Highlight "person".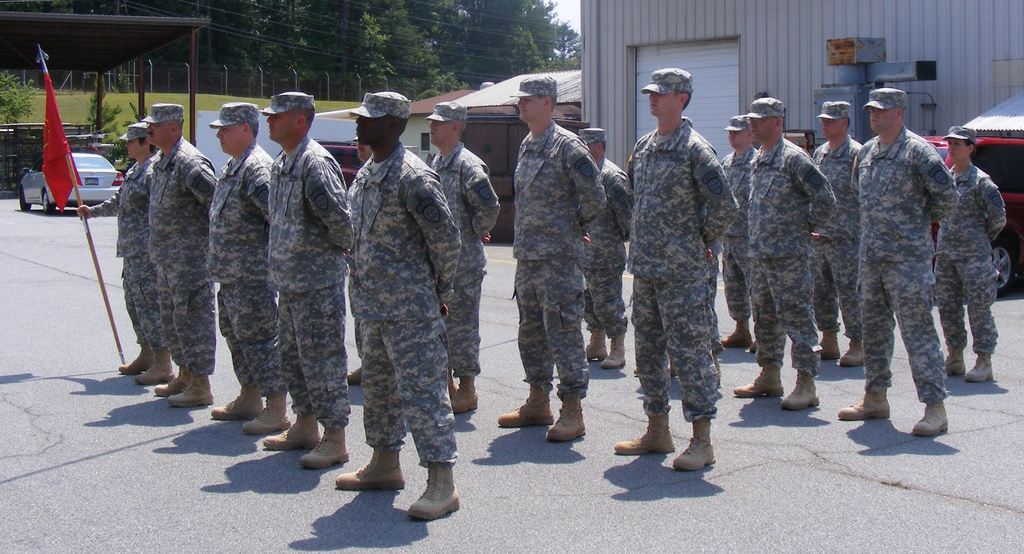
Highlighted region: [left=425, top=102, right=499, bottom=414].
